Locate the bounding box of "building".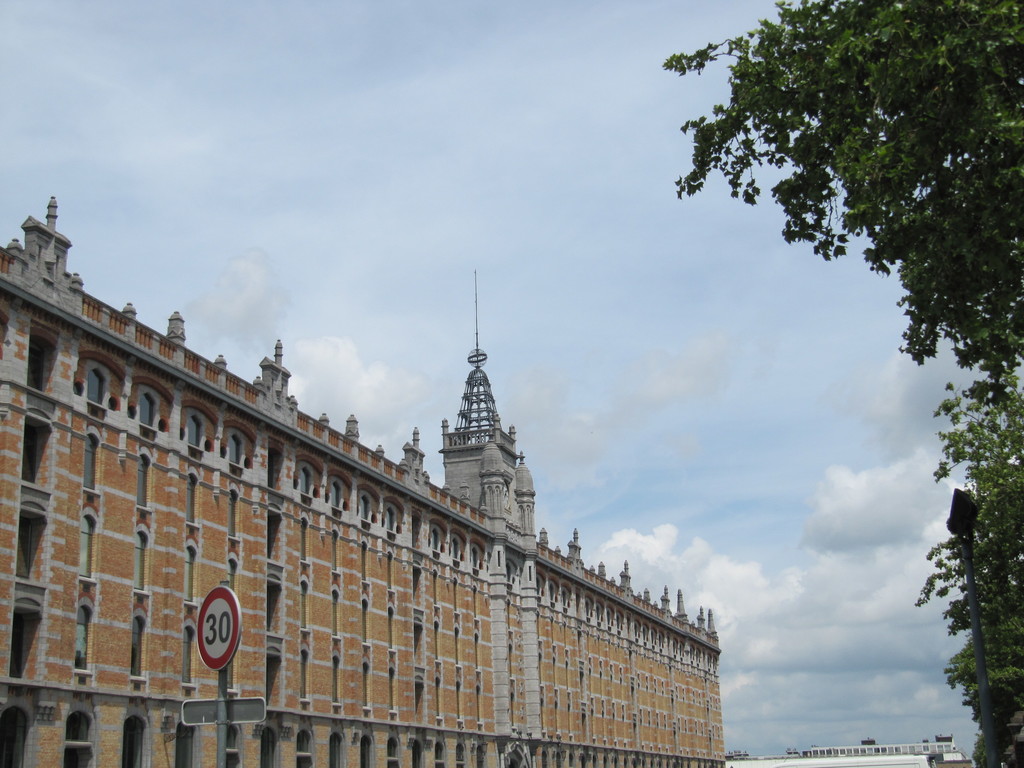
Bounding box: <bbox>0, 198, 717, 767</bbox>.
